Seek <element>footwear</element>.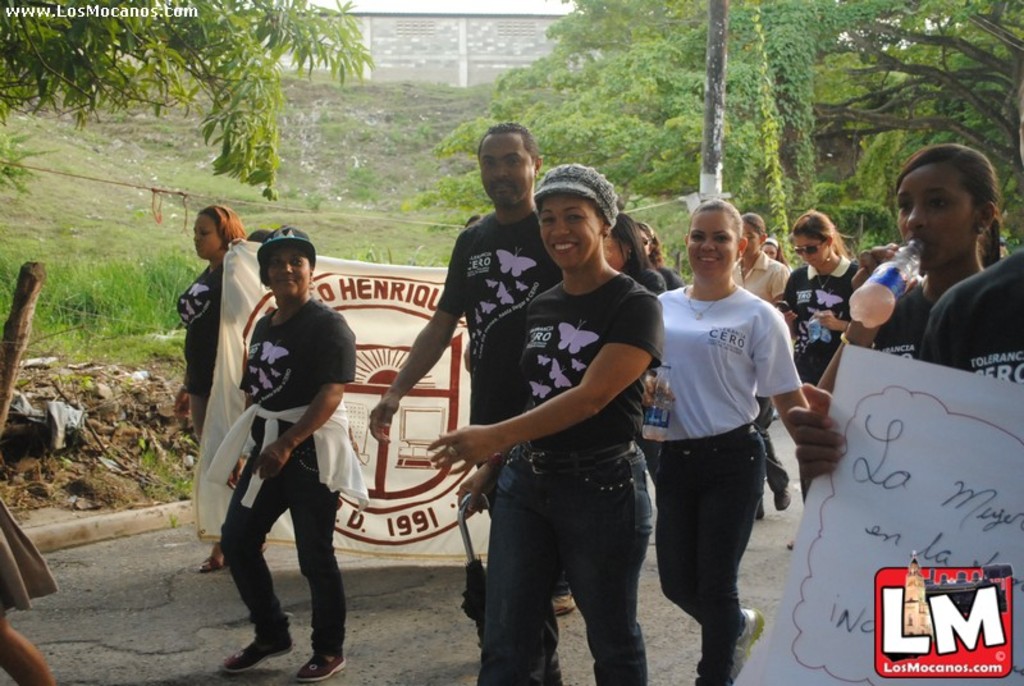
<bbox>297, 649, 347, 682</bbox>.
